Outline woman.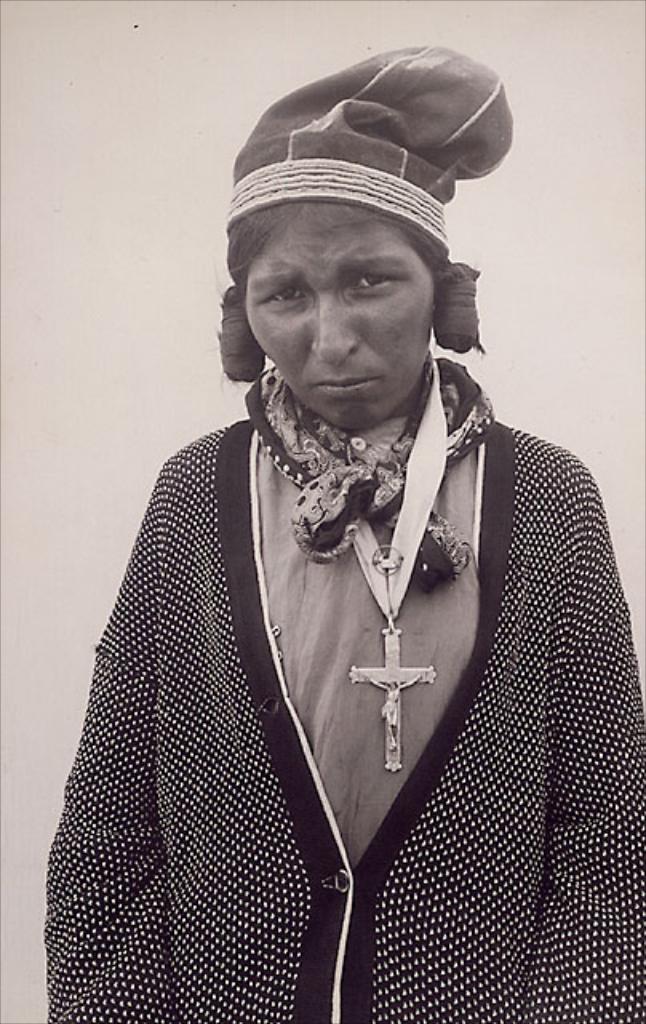
Outline: BBox(0, 64, 645, 1008).
